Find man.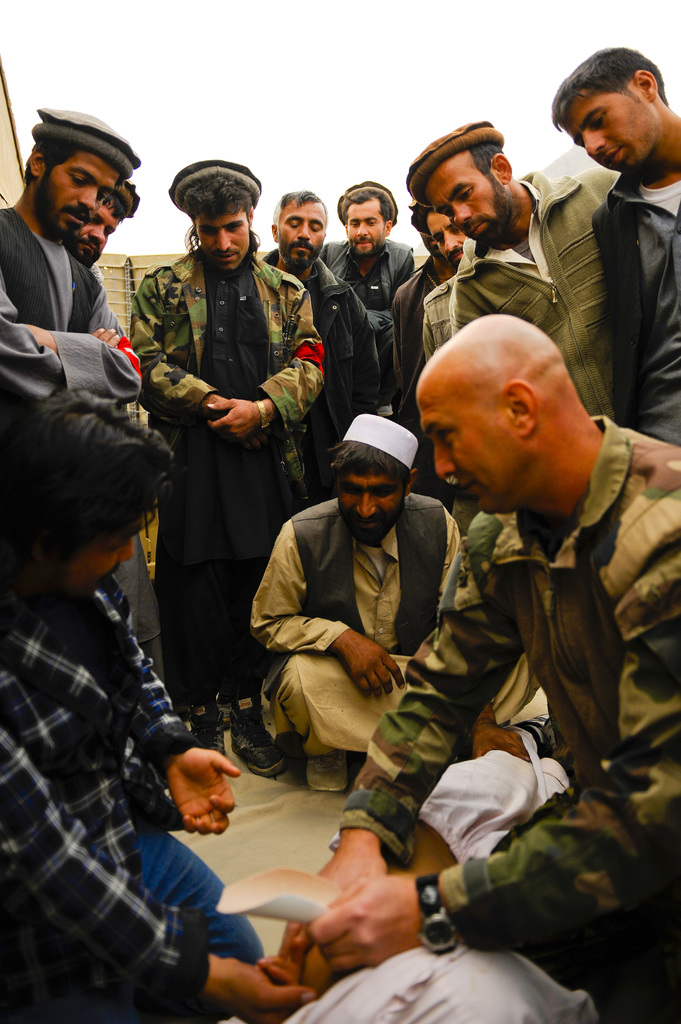
(left=239, top=411, right=475, bottom=805).
